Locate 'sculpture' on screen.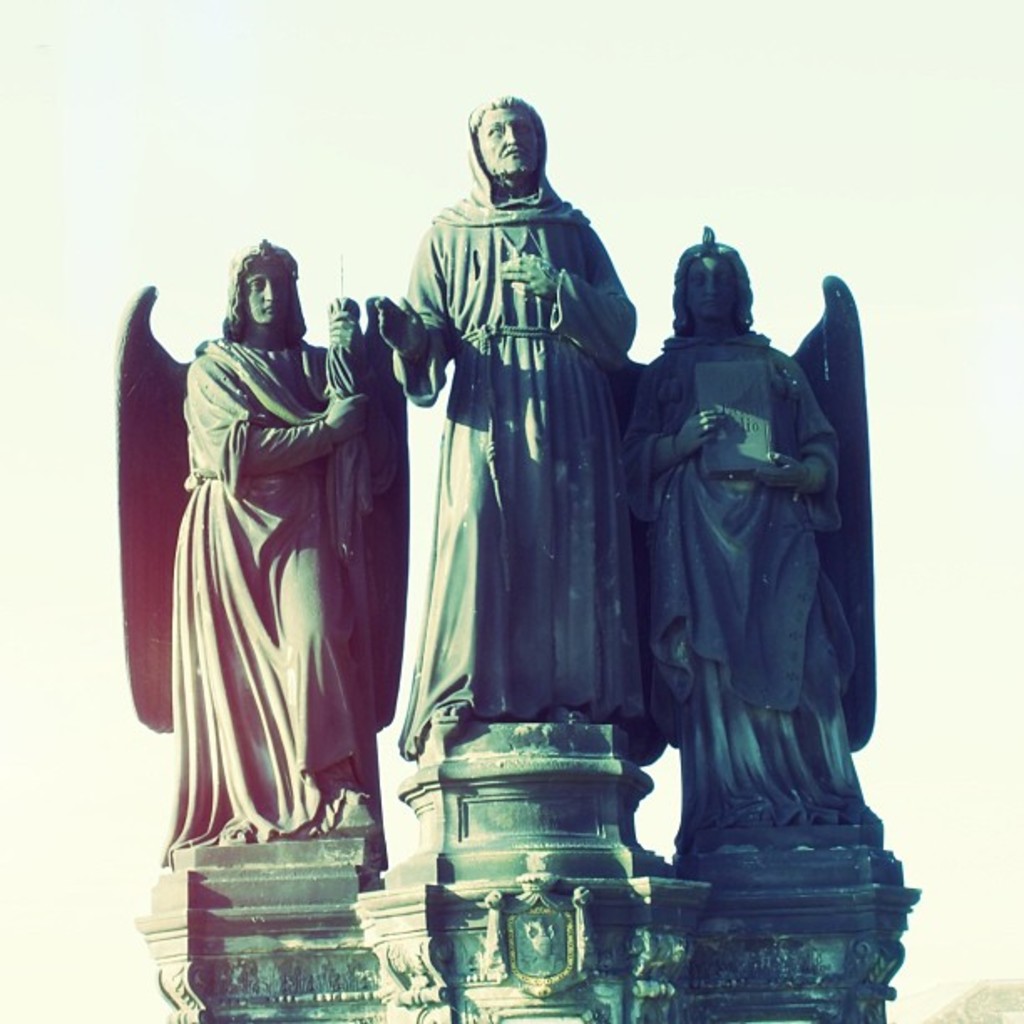
On screen at <box>604,236,890,907</box>.
